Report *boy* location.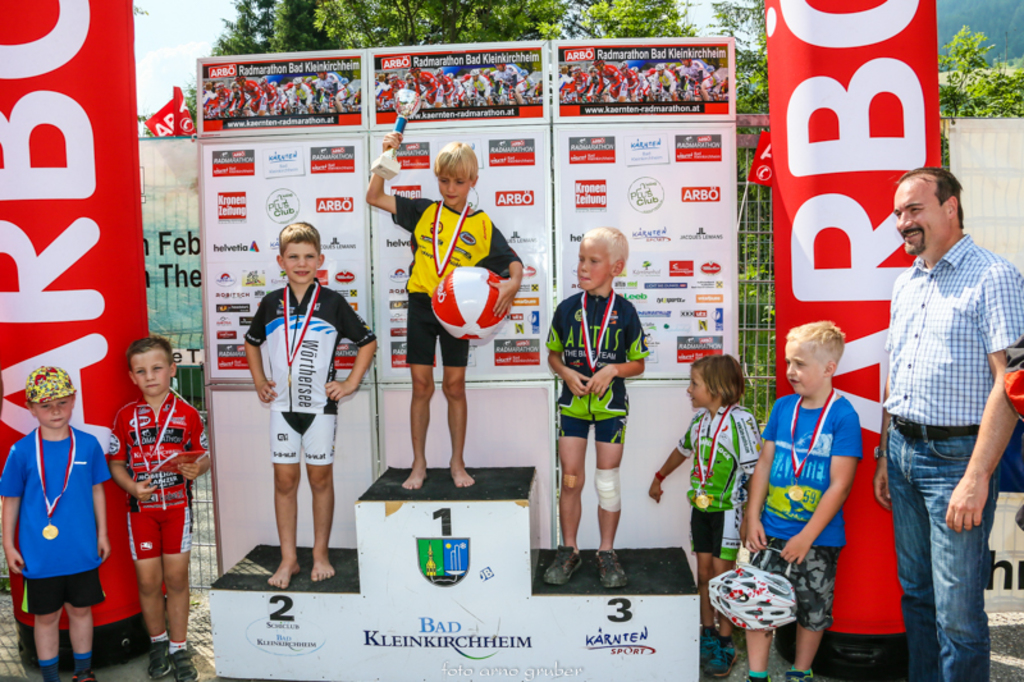
Report: bbox=[649, 356, 780, 681].
